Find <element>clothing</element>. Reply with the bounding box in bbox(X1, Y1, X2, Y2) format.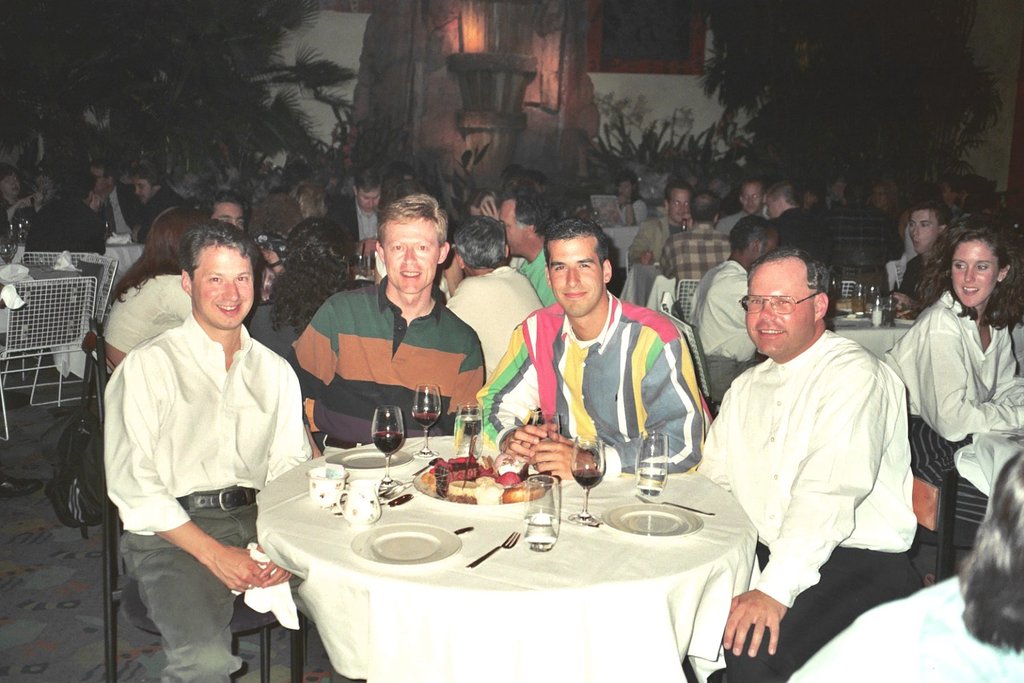
bbox(244, 299, 315, 357).
